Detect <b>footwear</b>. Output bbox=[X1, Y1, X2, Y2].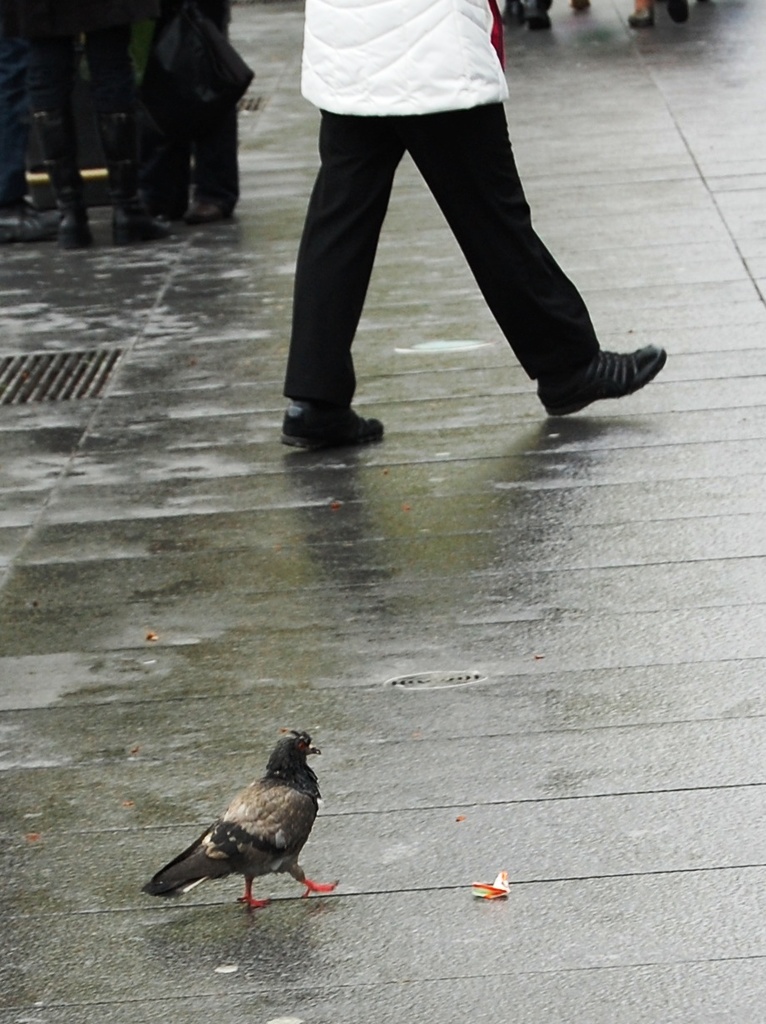
bbox=[626, 7, 653, 28].
